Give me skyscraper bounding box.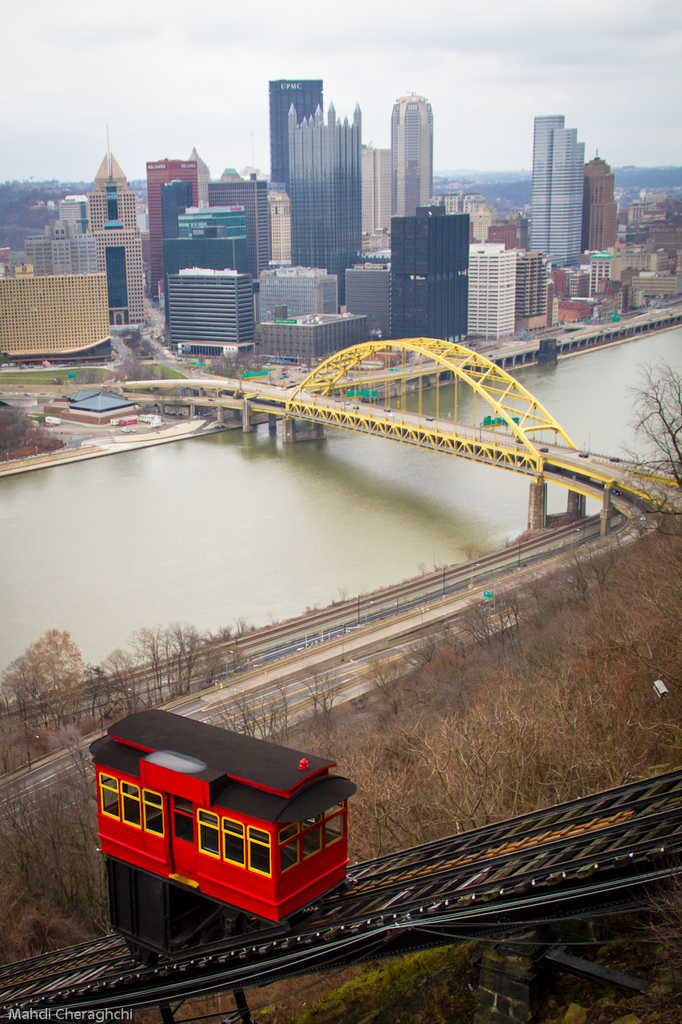
bbox(535, 109, 568, 269).
